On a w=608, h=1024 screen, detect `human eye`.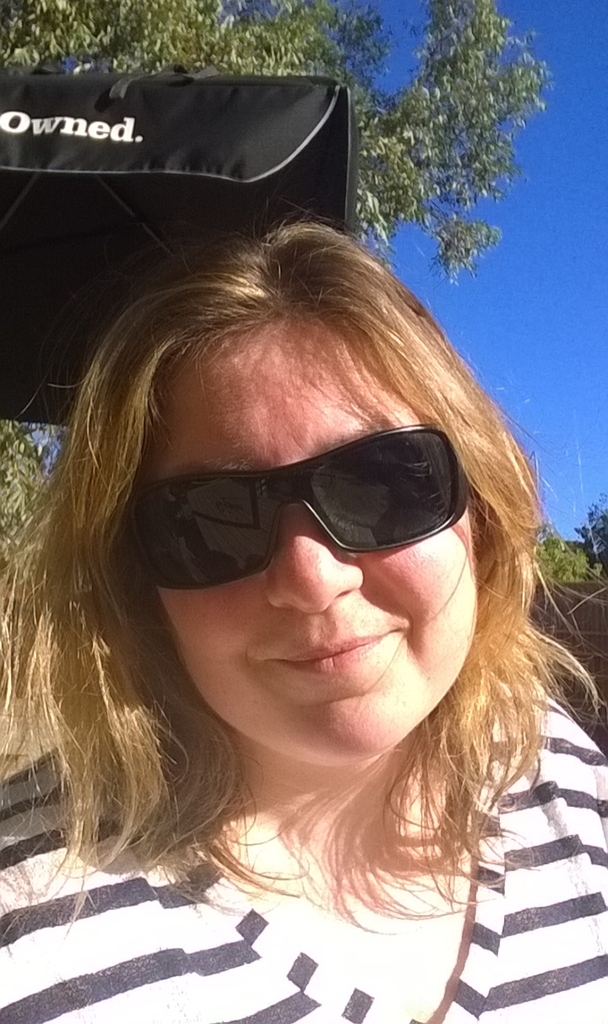
(x1=340, y1=449, x2=420, y2=503).
